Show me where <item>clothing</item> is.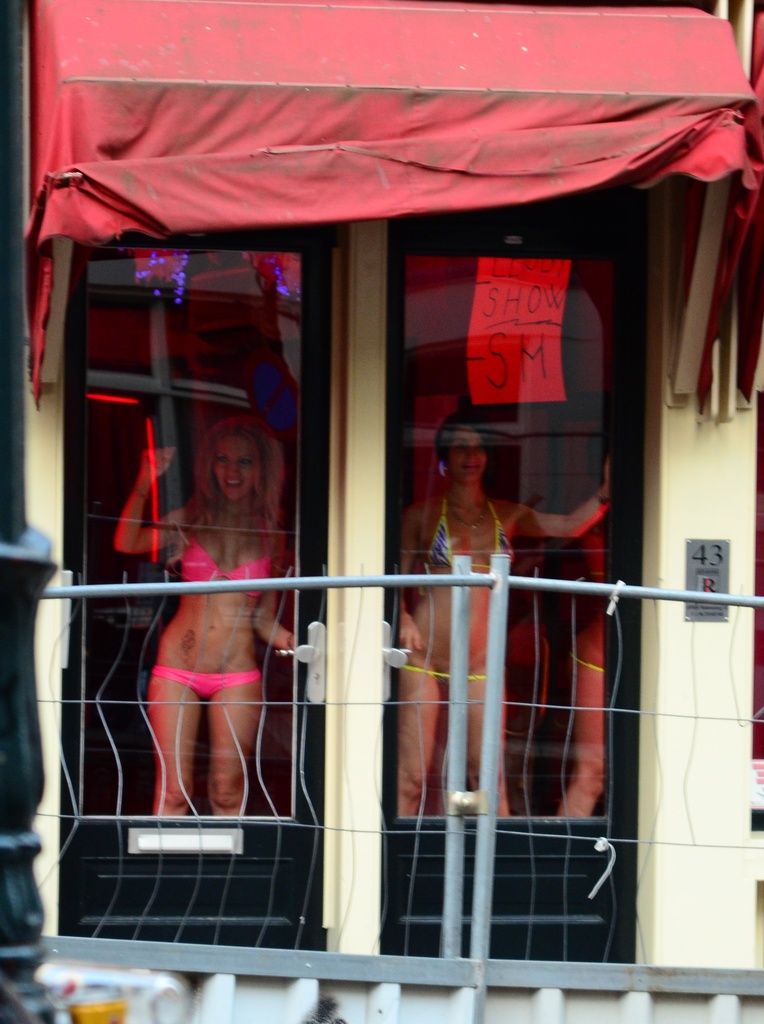
<item>clothing</item> is at crop(406, 495, 507, 676).
